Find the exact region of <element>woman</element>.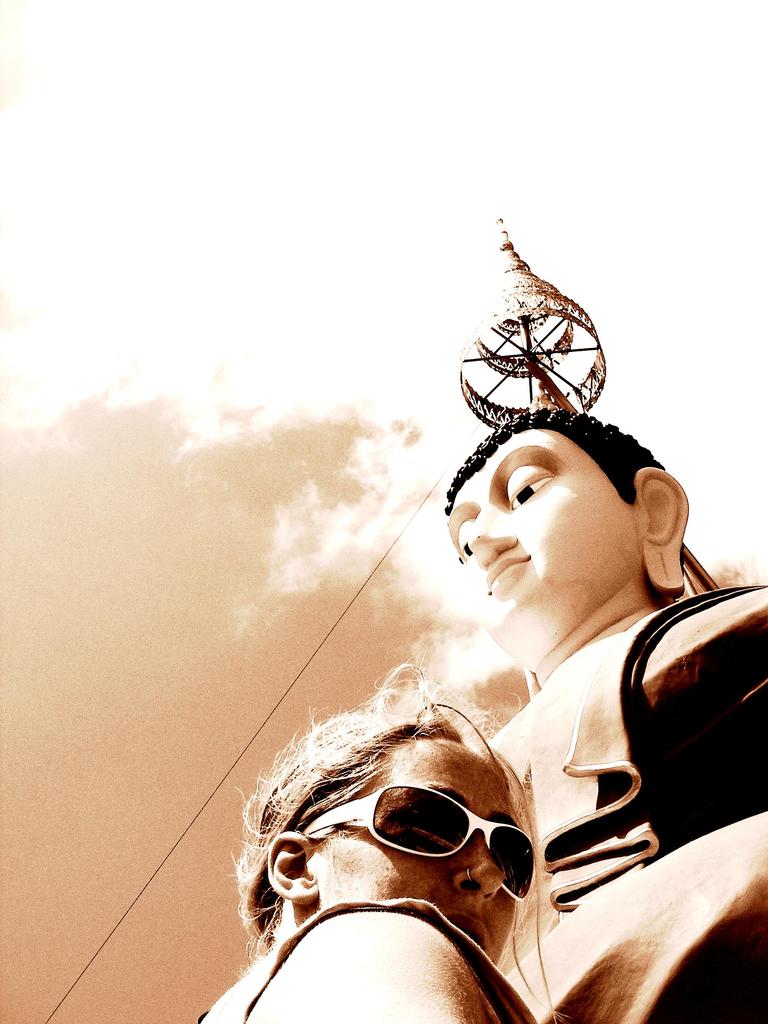
Exact region: Rect(230, 634, 586, 1007).
